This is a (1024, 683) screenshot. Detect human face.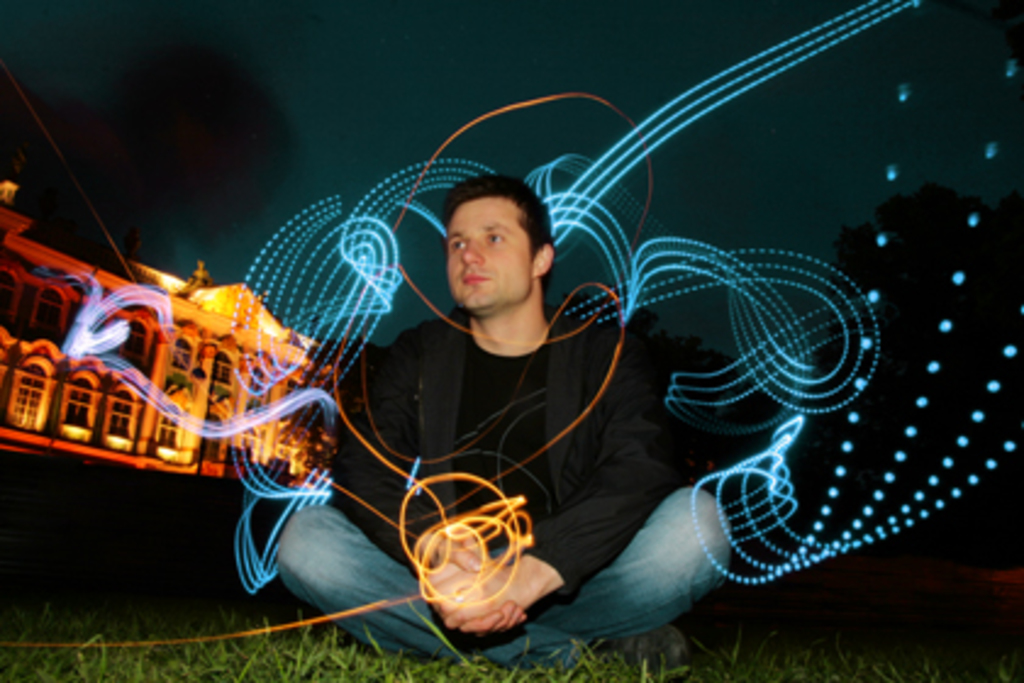
444, 198, 529, 310.
